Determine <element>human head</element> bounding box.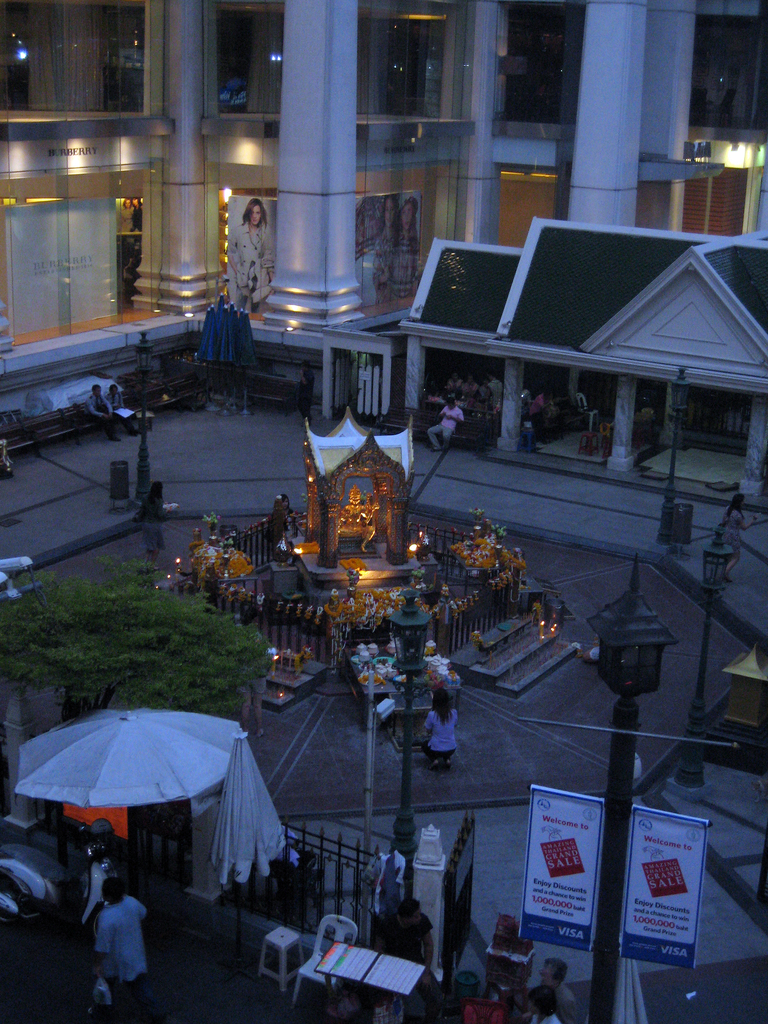
Determined: <region>378, 193, 397, 230</region>.
